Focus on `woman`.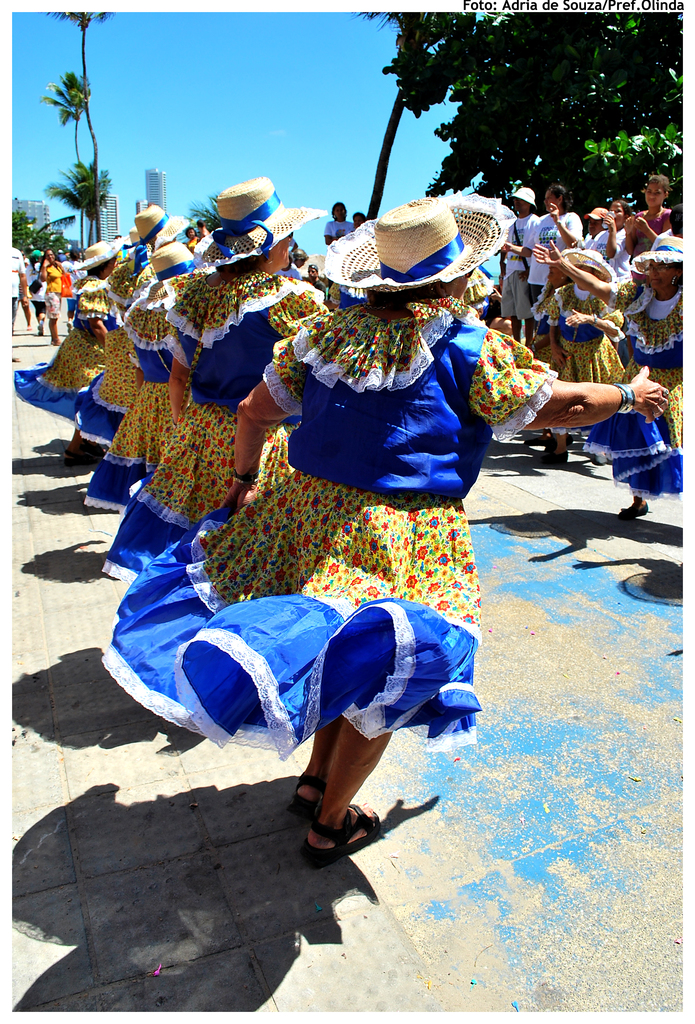
Focused at [522,239,632,461].
